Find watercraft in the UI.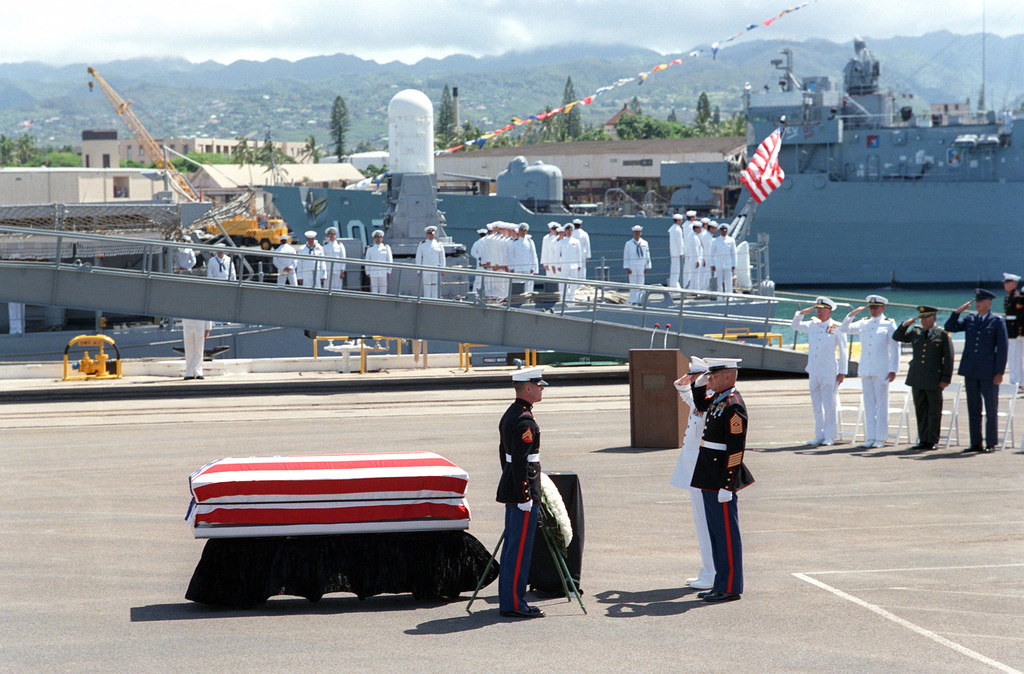
UI element at select_region(255, 0, 1020, 290).
